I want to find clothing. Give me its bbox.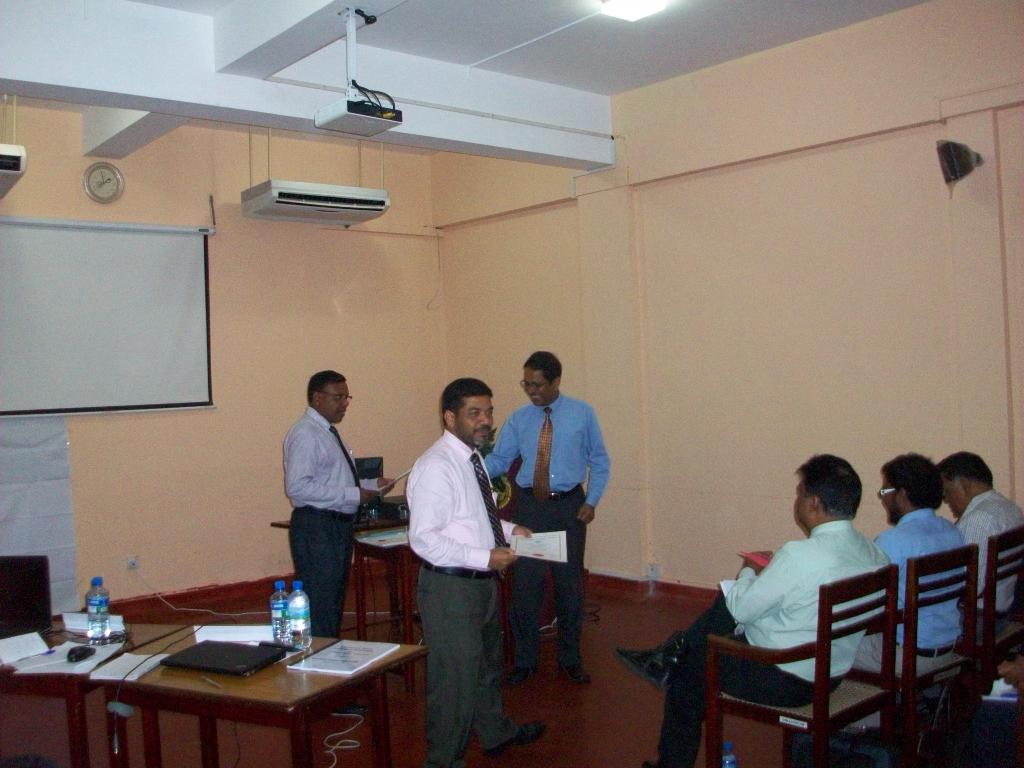
pyautogui.locateOnScreen(404, 426, 515, 767).
